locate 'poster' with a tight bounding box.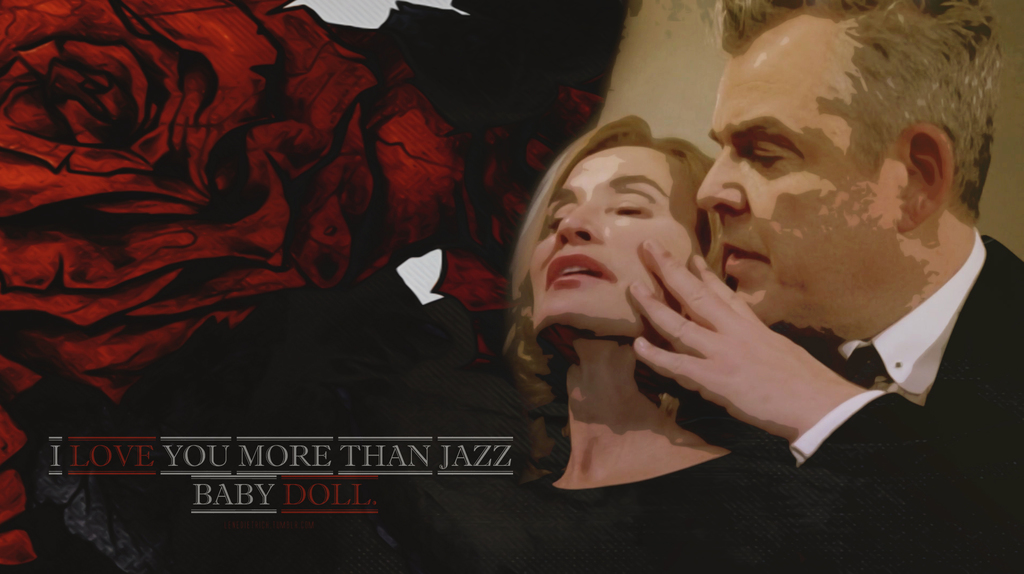
[0, 0, 1023, 573].
